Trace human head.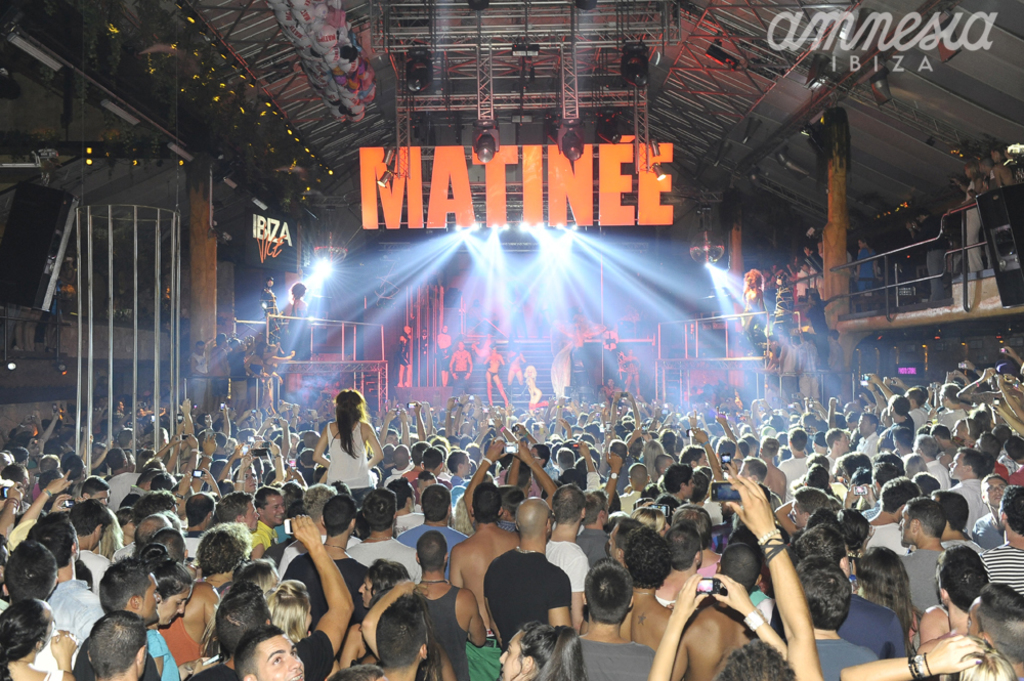
Traced to {"x1": 788, "y1": 524, "x2": 856, "y2": 579}.
